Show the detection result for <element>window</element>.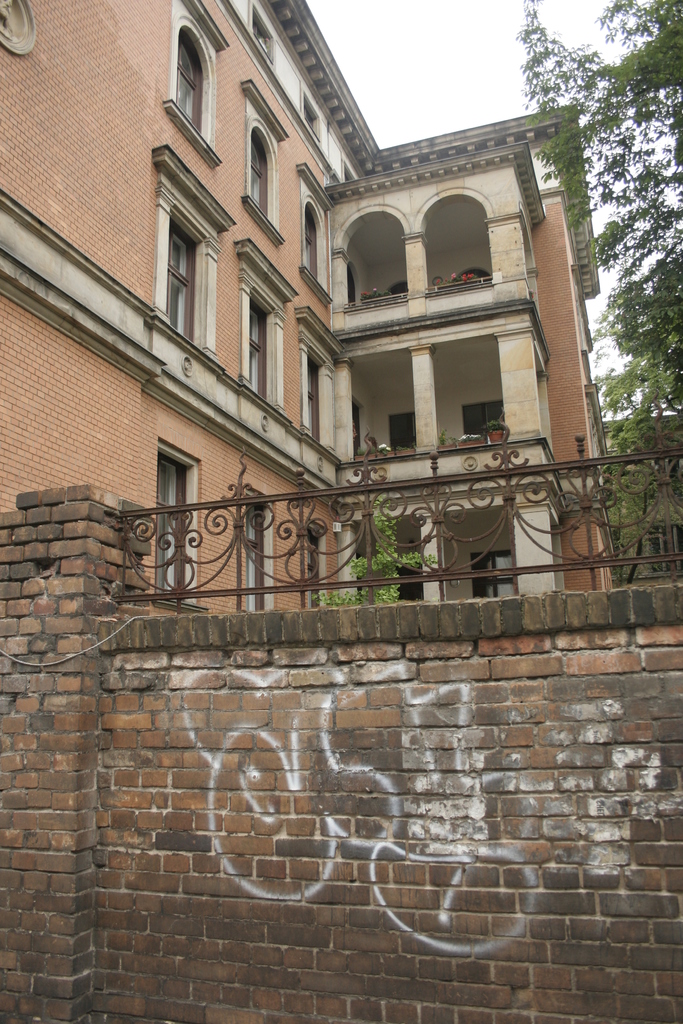
<bbox>301, 164, 331, 307</bbox>.
